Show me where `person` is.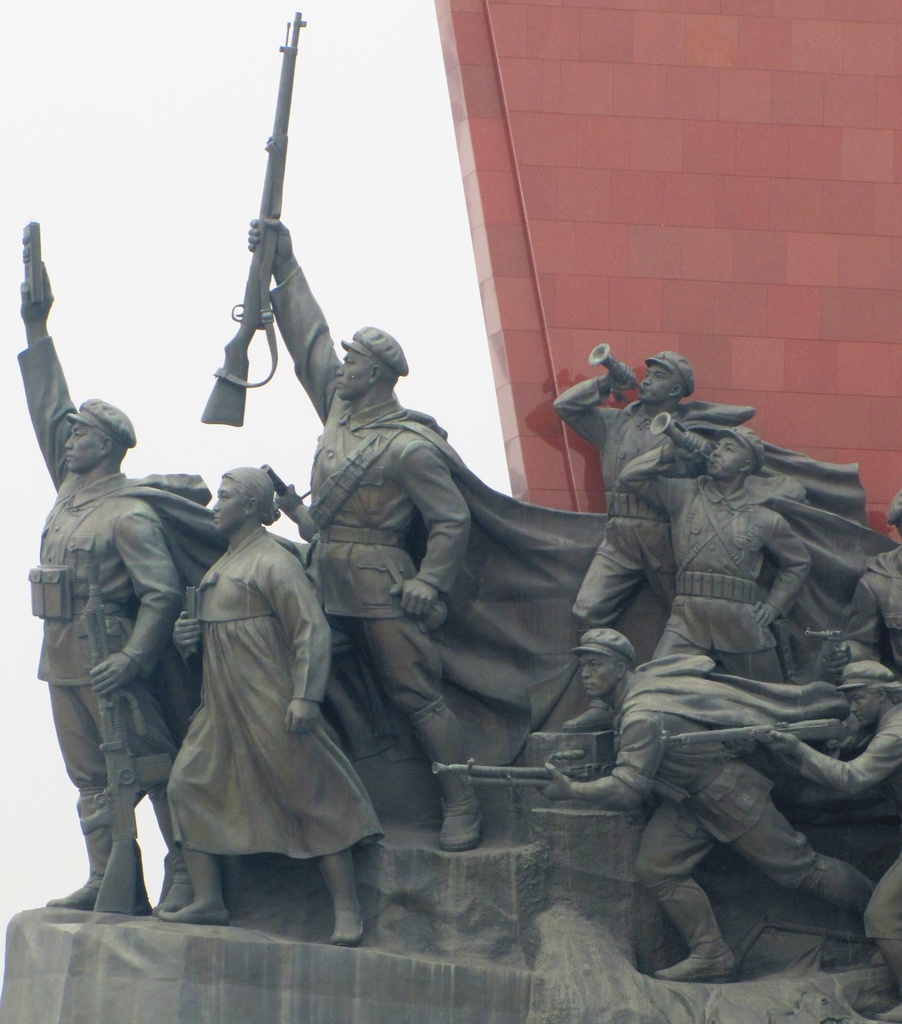
`person` is at (x1=161, y1=461, x2=382, y2=944).
